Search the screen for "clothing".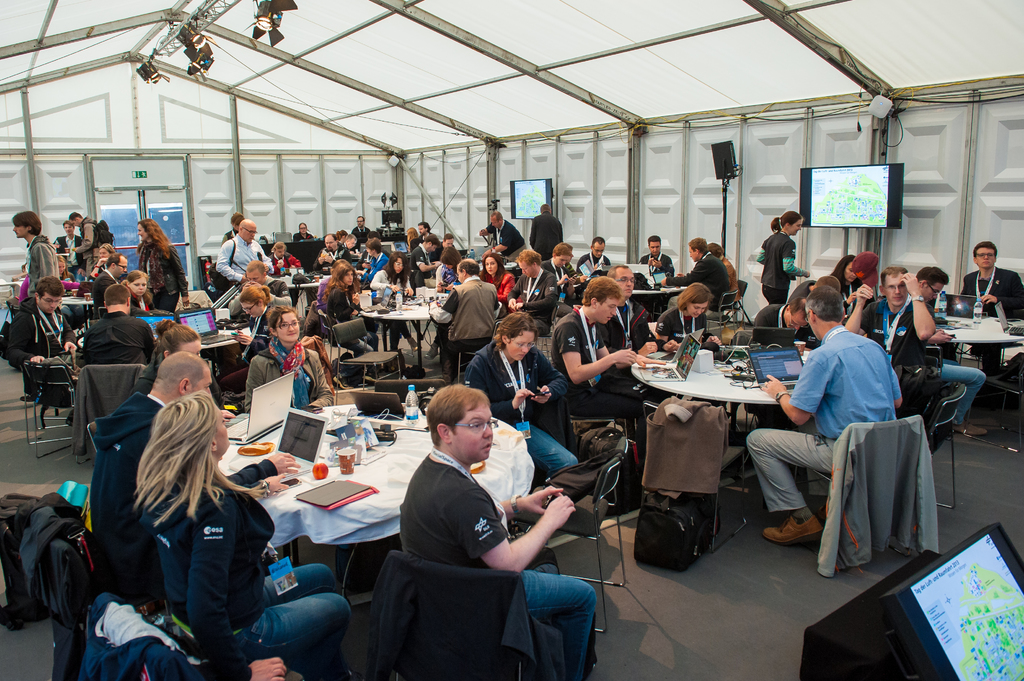
Found at BBox(400, 451, 596, 680).
